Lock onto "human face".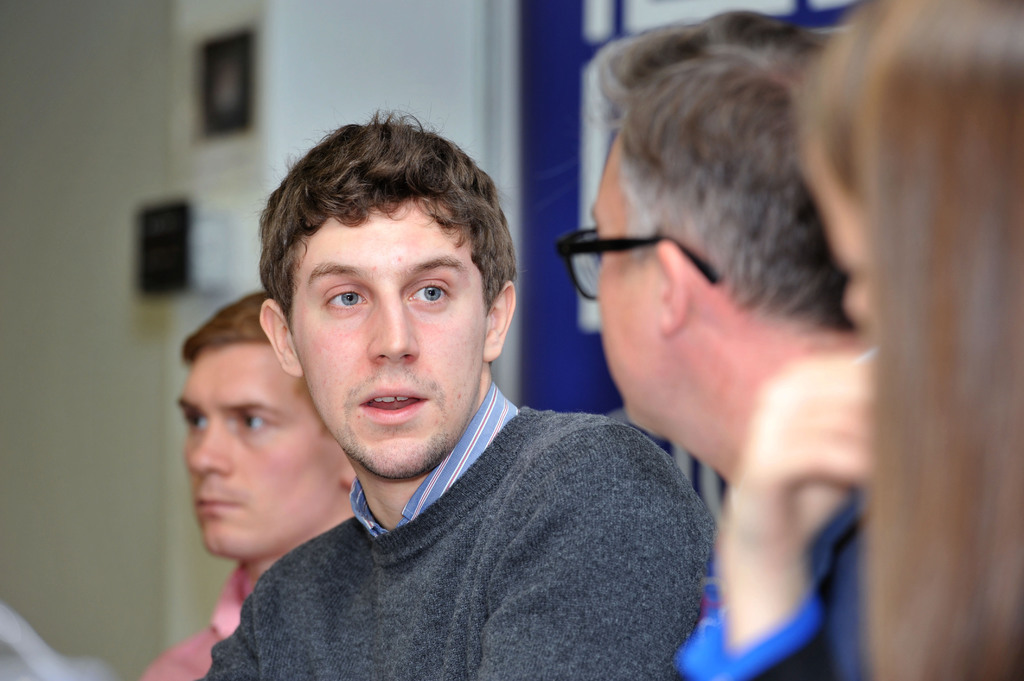
Locked: x1=179, y1=347, x2=339, y2=554.
